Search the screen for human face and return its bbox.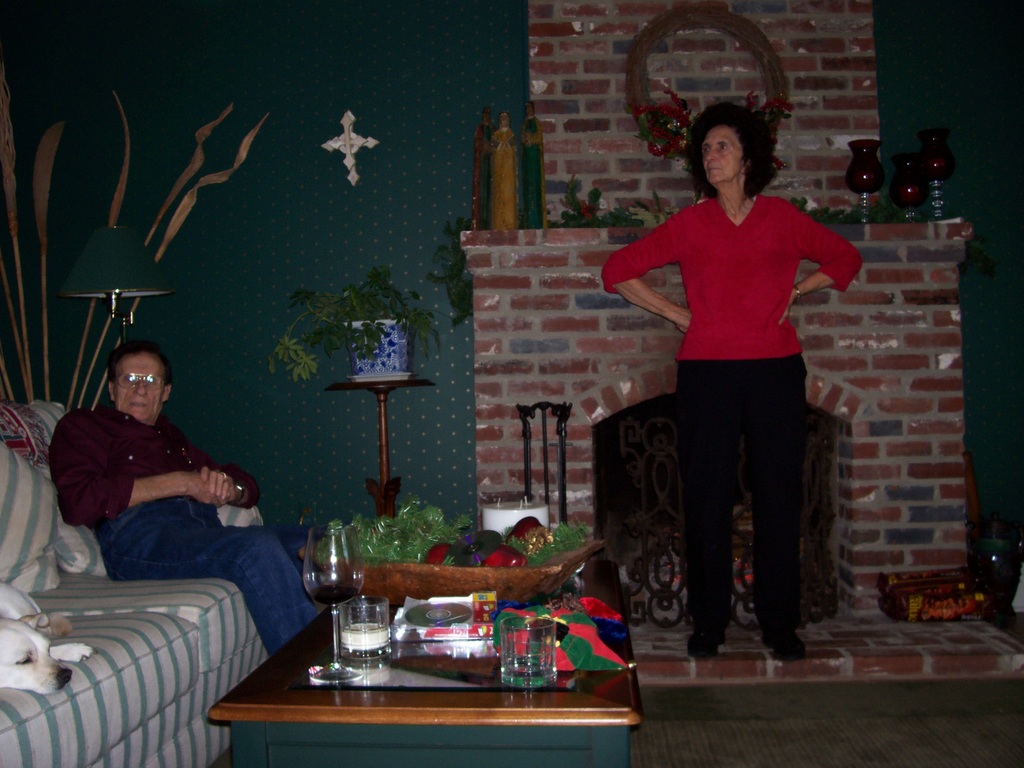
Found: detection(701, 122, 744, 187).
